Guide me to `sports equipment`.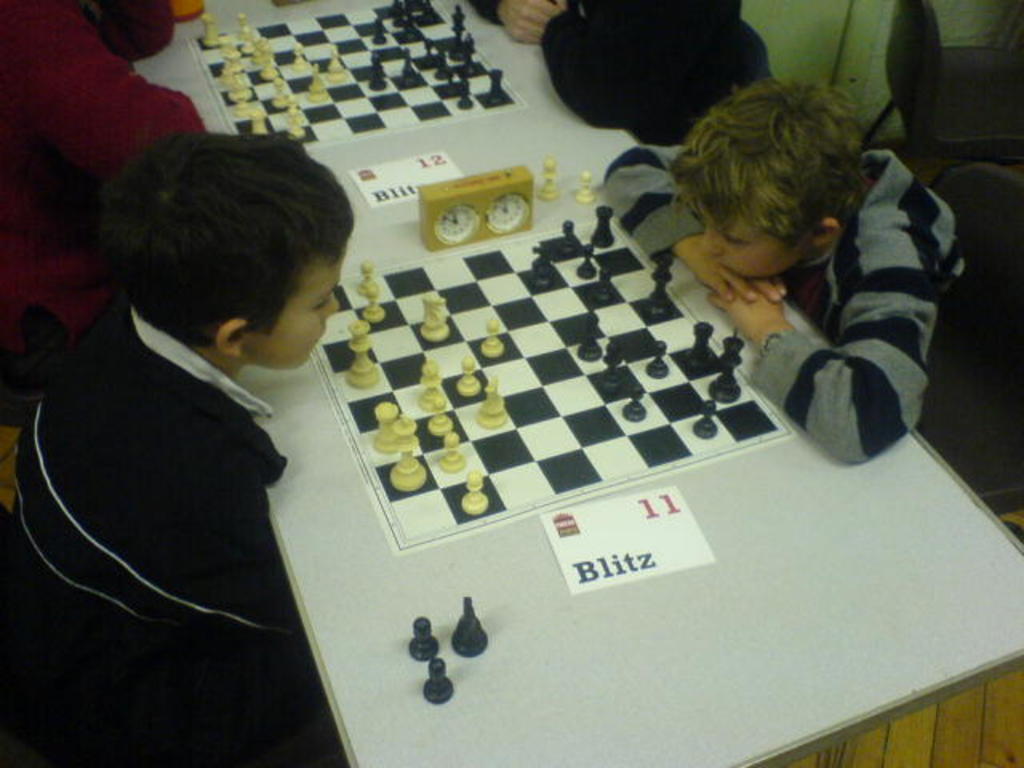
Guidance: [x1=422, y1=656, x2=454, y2=701].
